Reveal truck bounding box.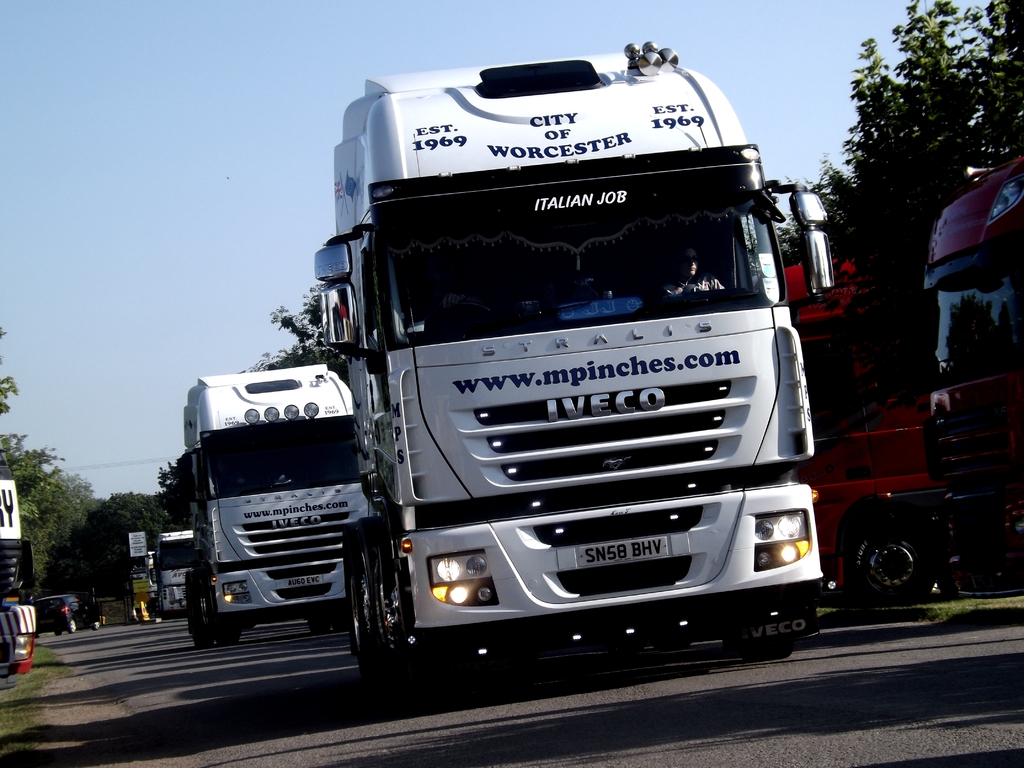
Revealed: detection(158, 527, 194, 617).
